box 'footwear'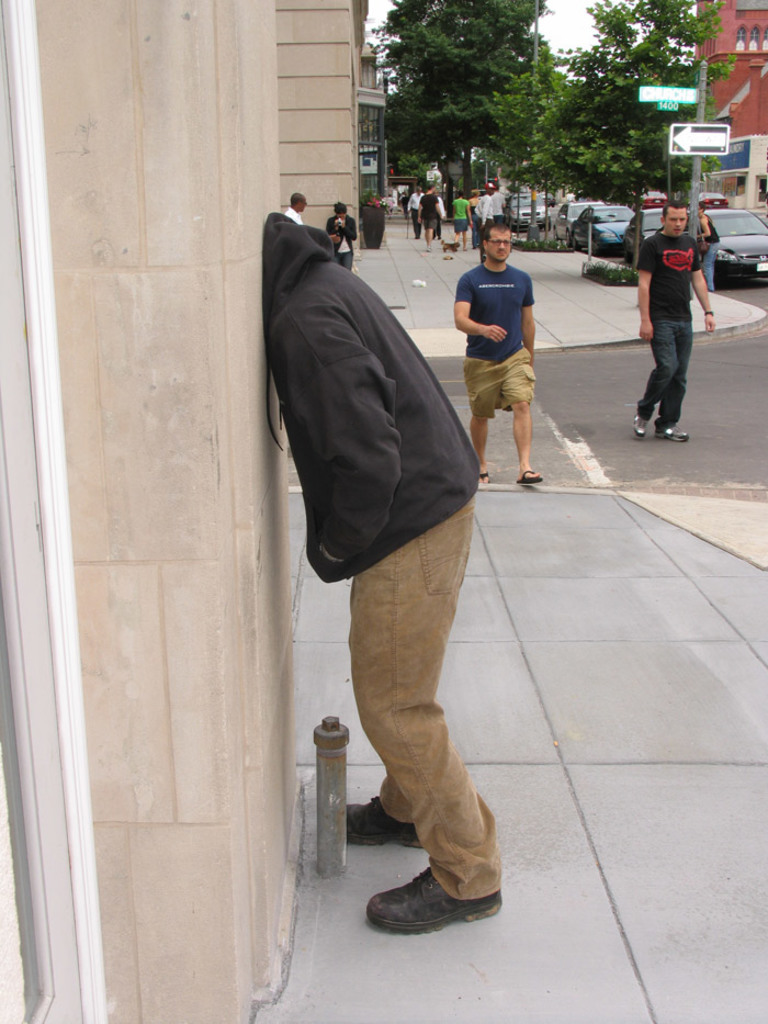
{"left": 634, "top": 415, "right": 648, "bottom": 437}
